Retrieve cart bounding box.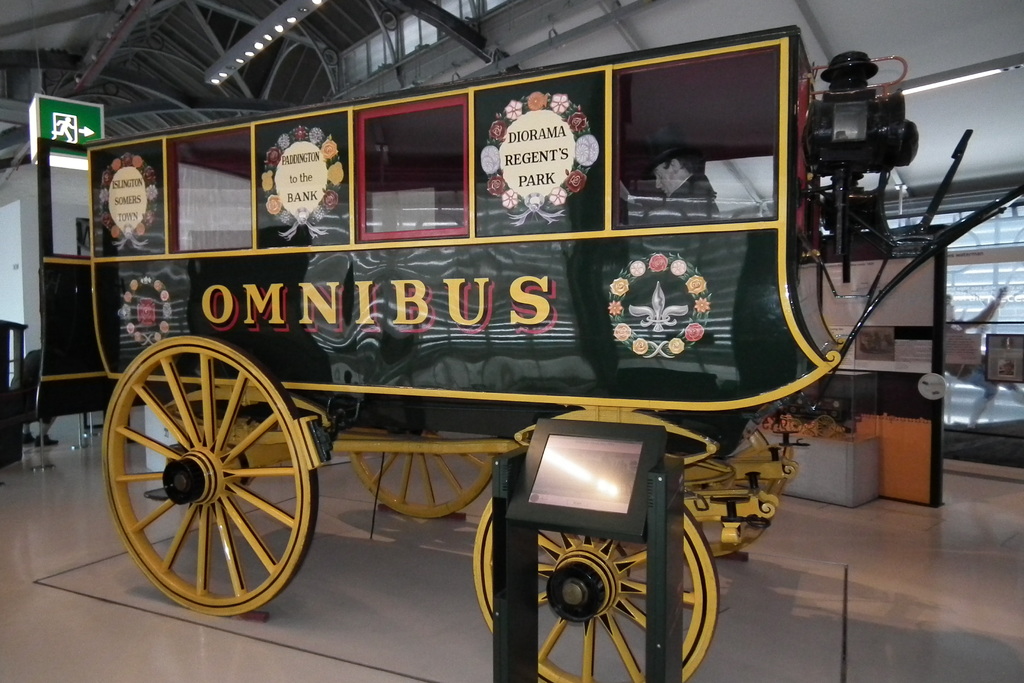
Bounding box: bbox=(31, 26, 1023, 682).
